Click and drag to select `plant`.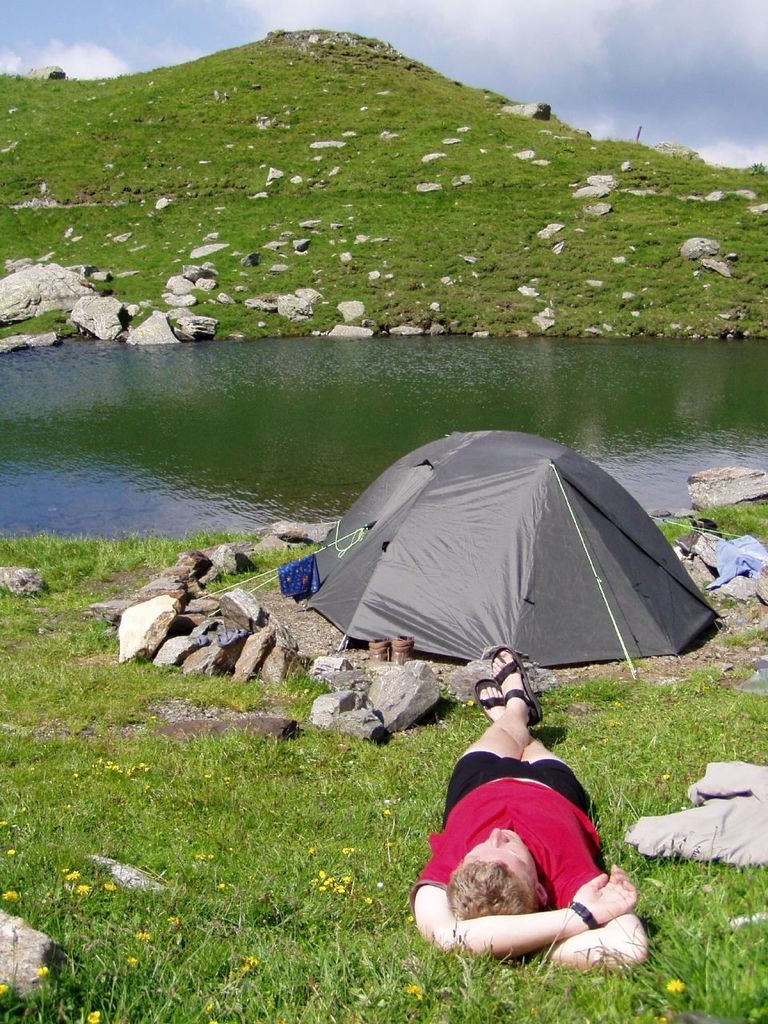
Selection: <region>0, 306, 78, 341</region>.
